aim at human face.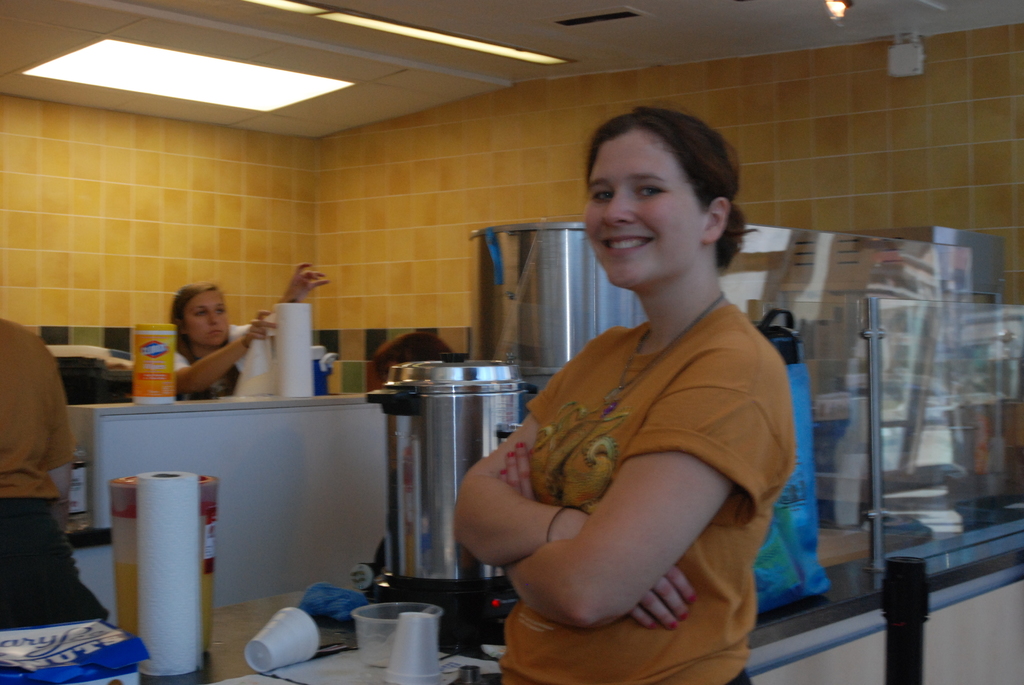
Aimed at bbox(183, 292, 228, 345).
